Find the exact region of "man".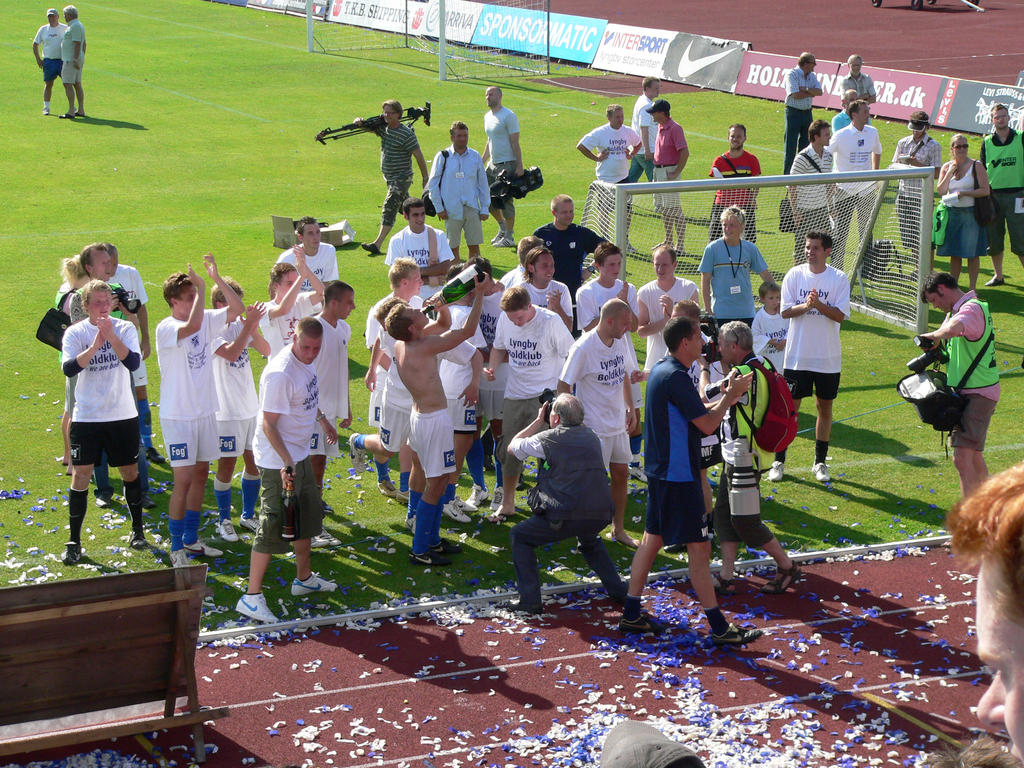
Exact region: select_region(157, 250, 244, 567).
